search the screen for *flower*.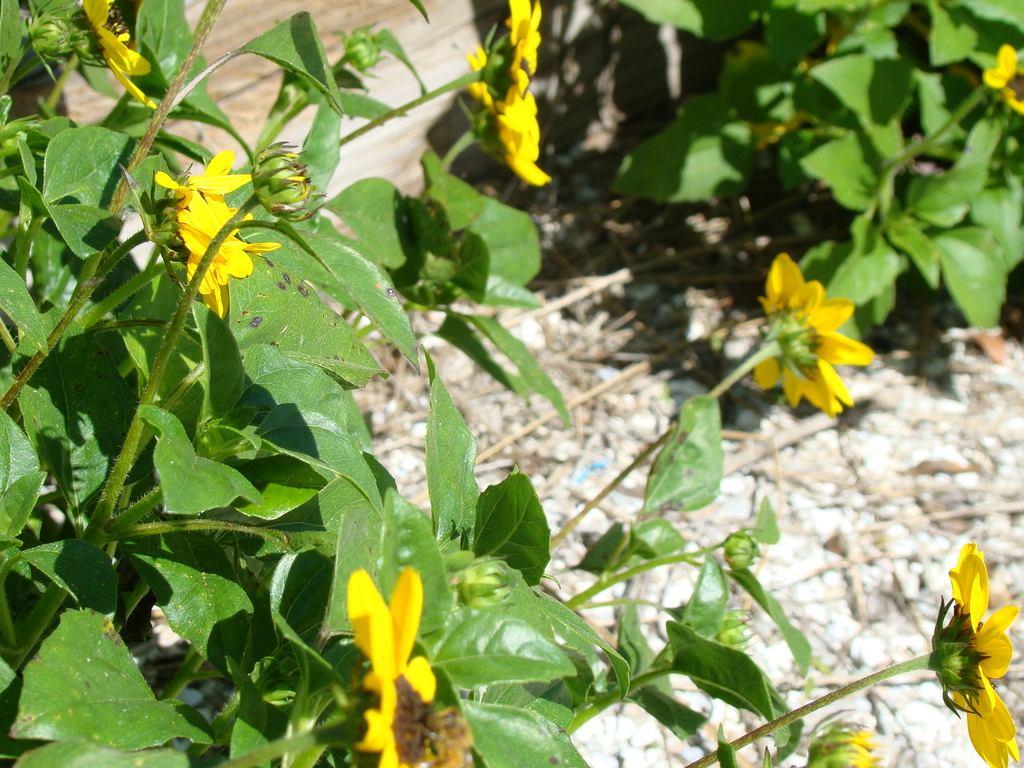
Found at 732,244,876,428.
